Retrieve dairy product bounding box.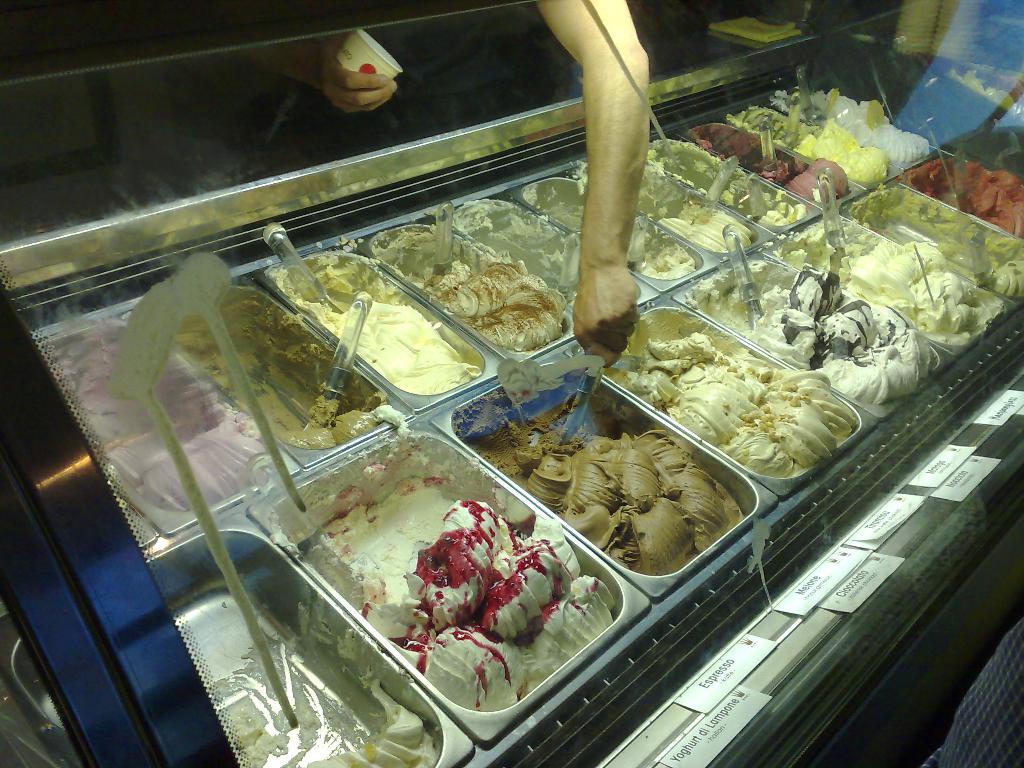
Bounding box: [x1=707, y1=276, x2=949, y2=409].
